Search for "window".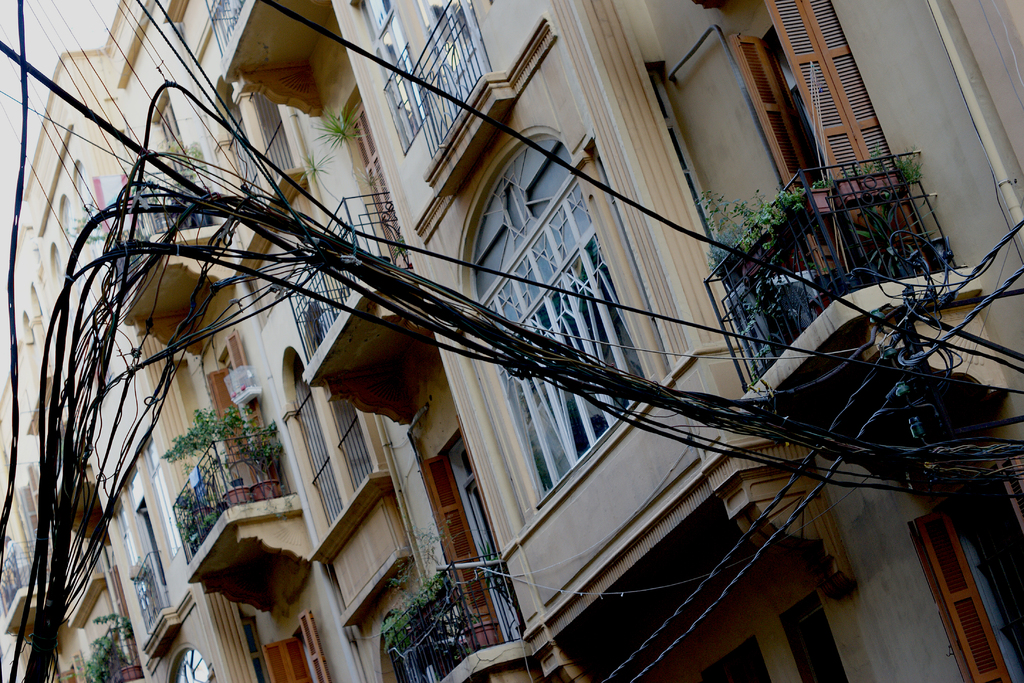
Found at [475, 149, 661, 521].
